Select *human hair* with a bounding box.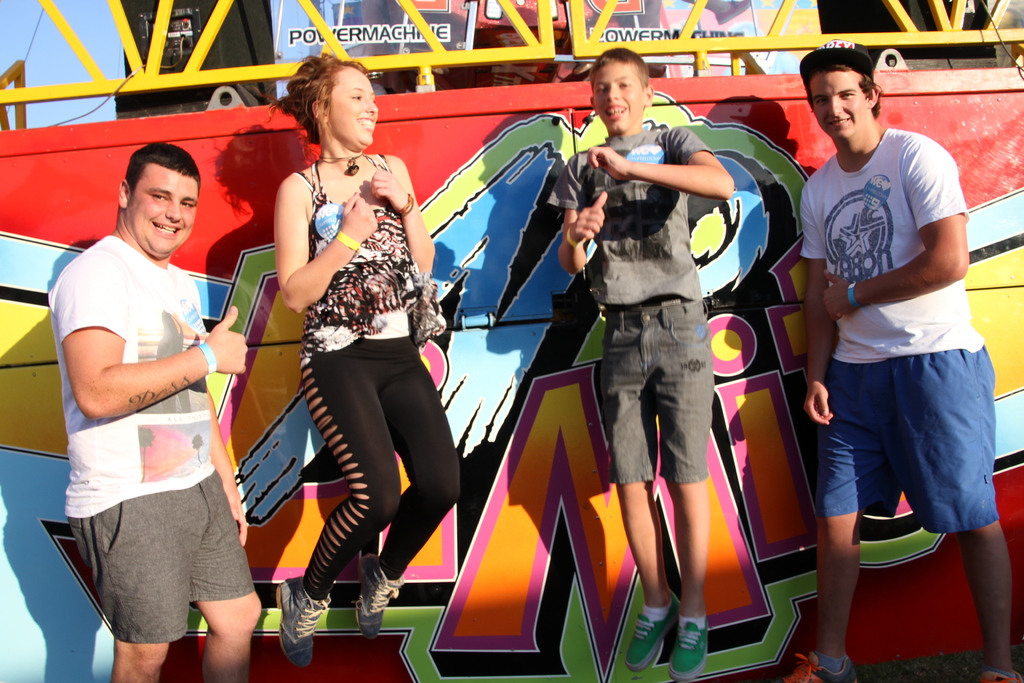
box=[588, 46, 647, 97].
